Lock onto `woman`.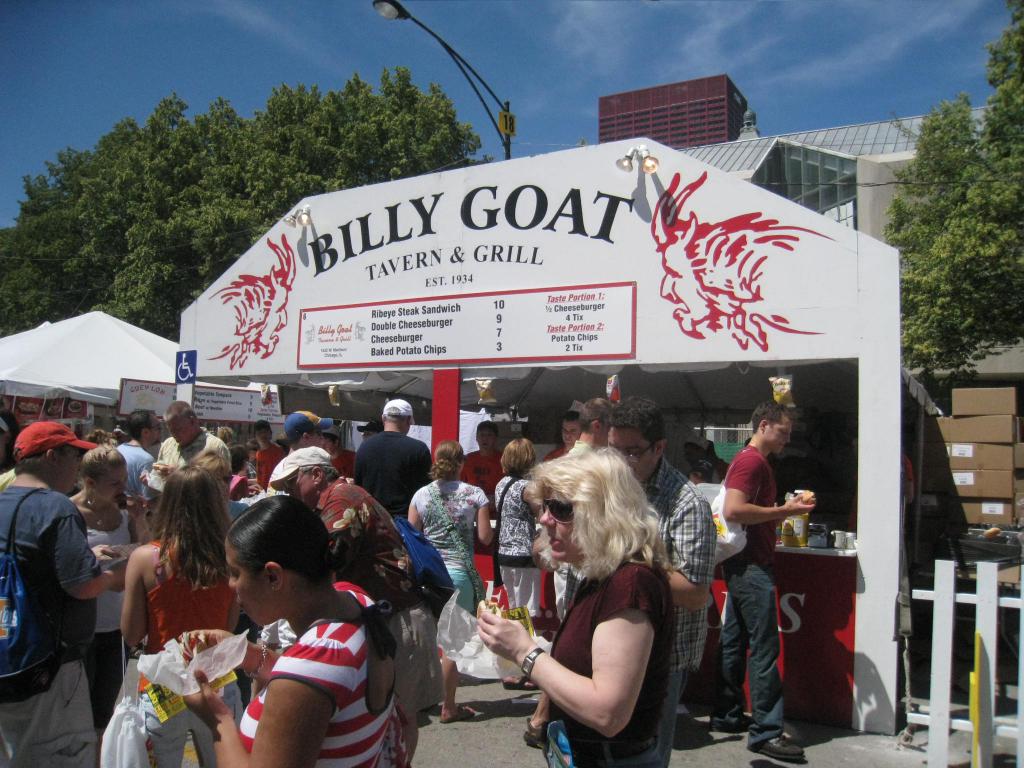
Locked: (69,429,142,730).
